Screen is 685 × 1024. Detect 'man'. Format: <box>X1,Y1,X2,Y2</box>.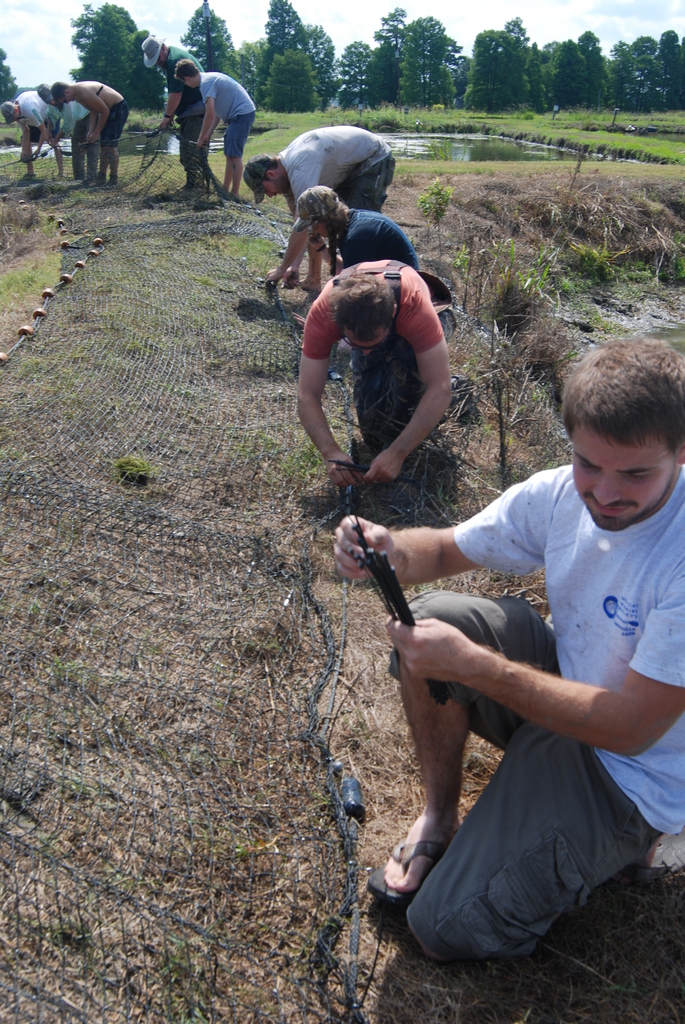
<box>294,256,452,486</box>.
